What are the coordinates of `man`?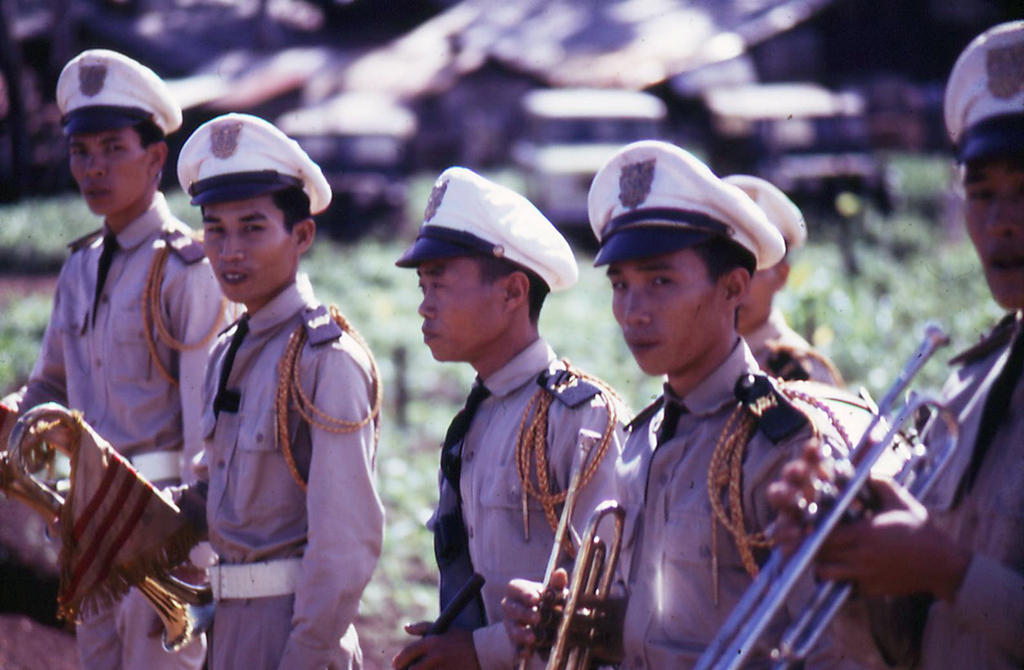
l=160, t=115, r=382, b=669.
